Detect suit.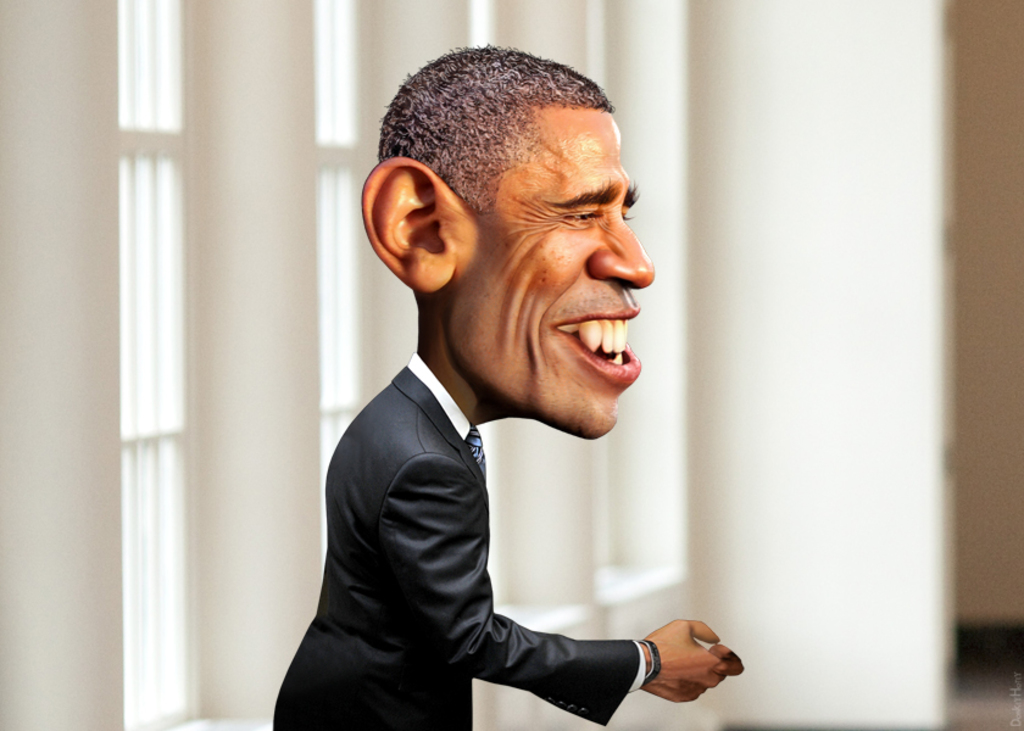
Detected at locate(274, 363, 629, 730).
